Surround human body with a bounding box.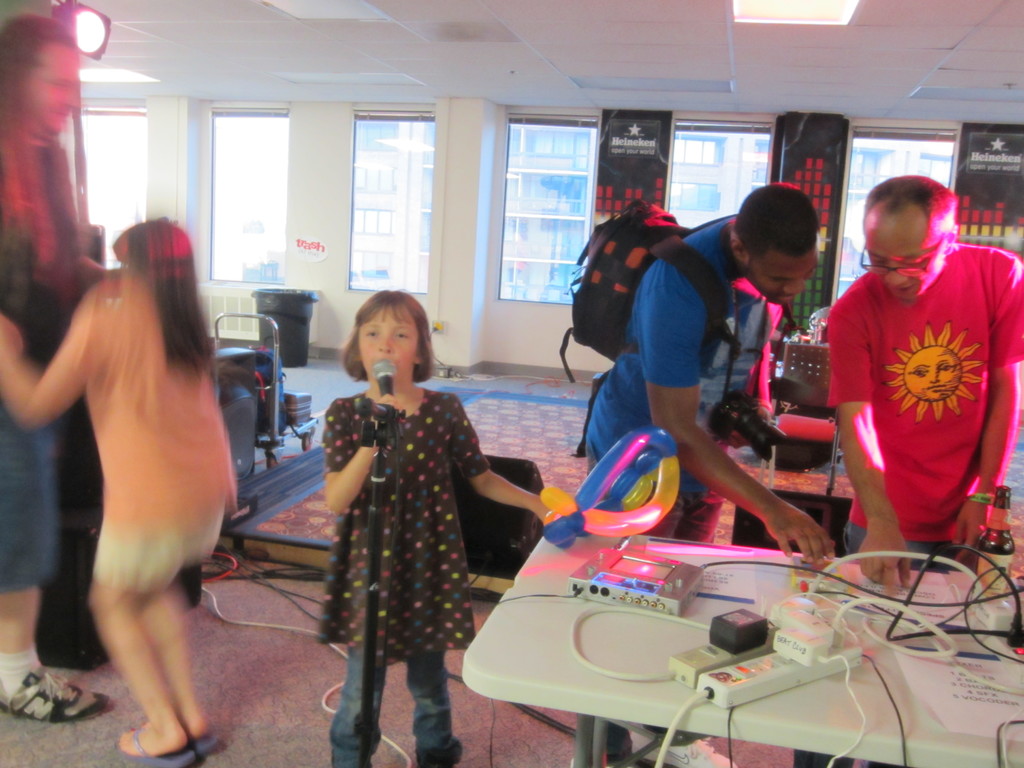
[0,142,122,720].
